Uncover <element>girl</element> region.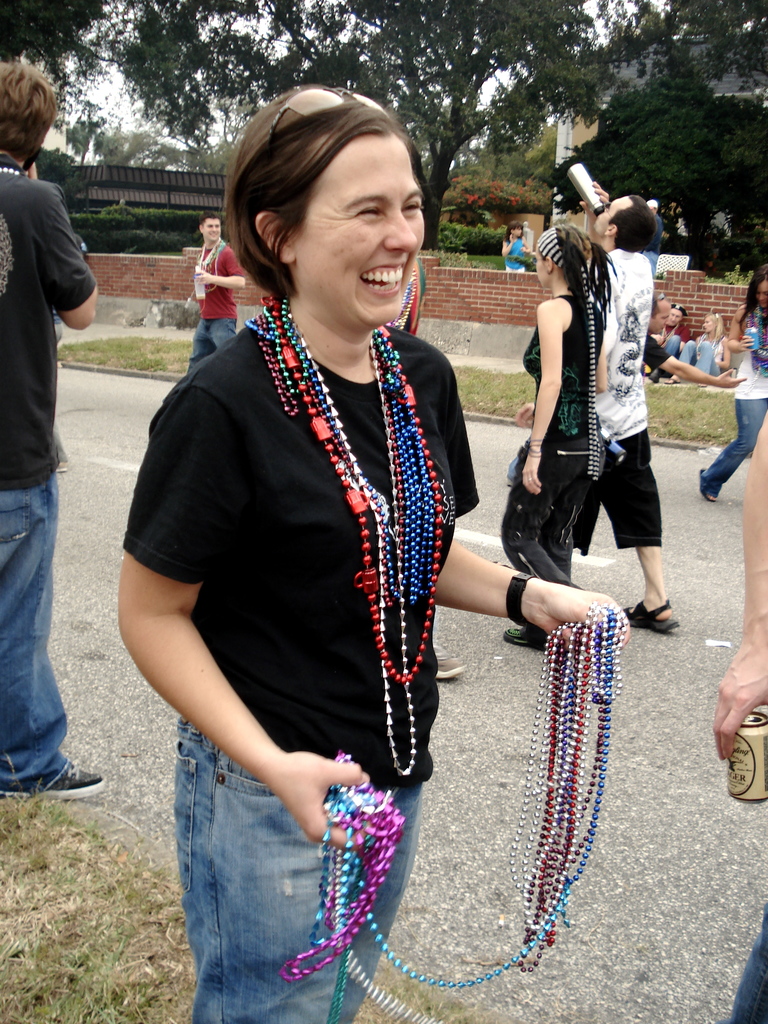
Uncovered: region(491, 220, 615, 655).
